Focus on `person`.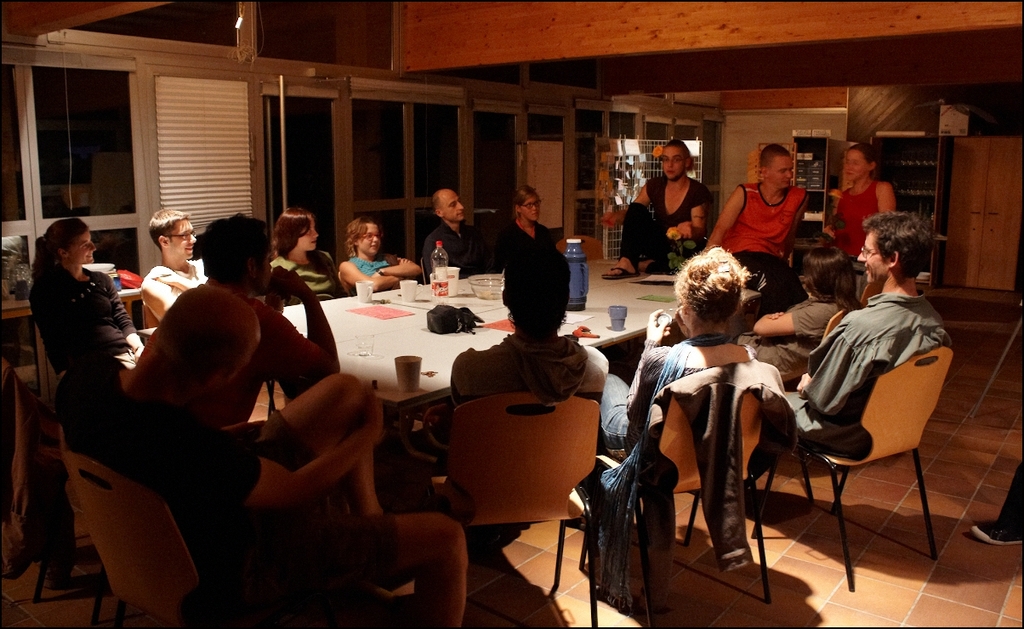
Focused at bbox=[494, 183, 558, 272].
